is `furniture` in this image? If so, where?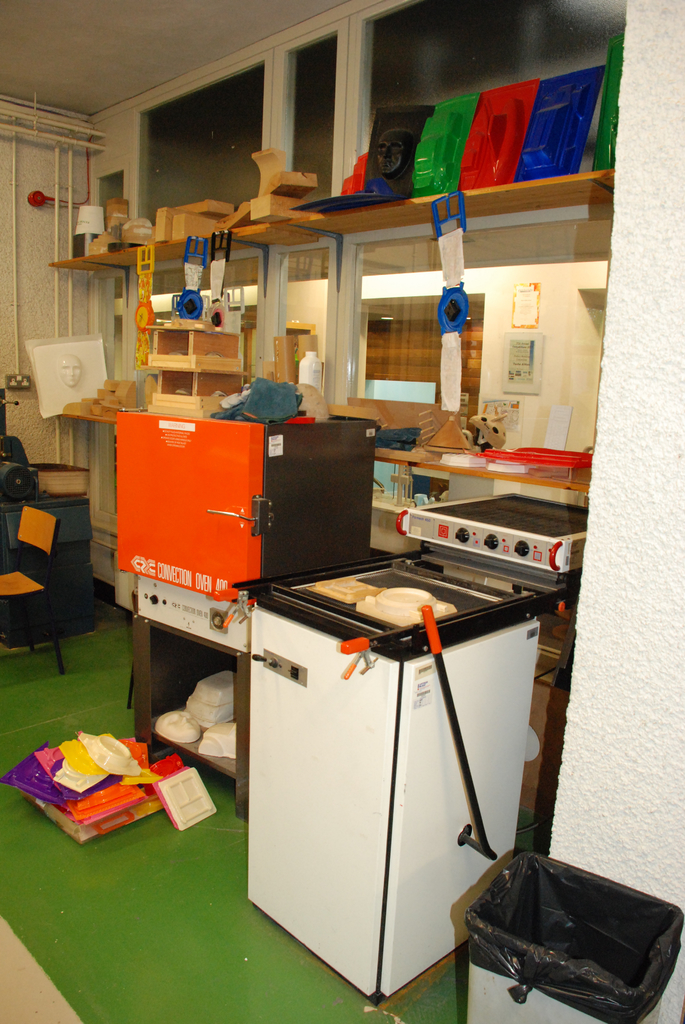
Yes, at (0, 497, 72, 675).
